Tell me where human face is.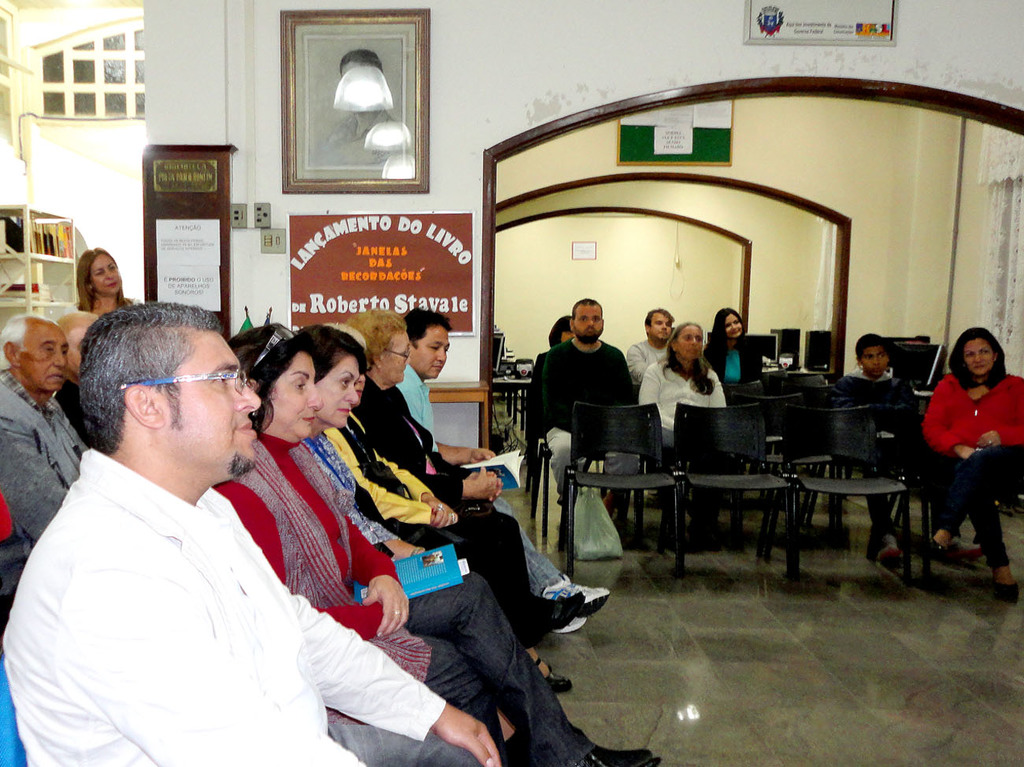
human face is at 577, 299, 603, 344.
